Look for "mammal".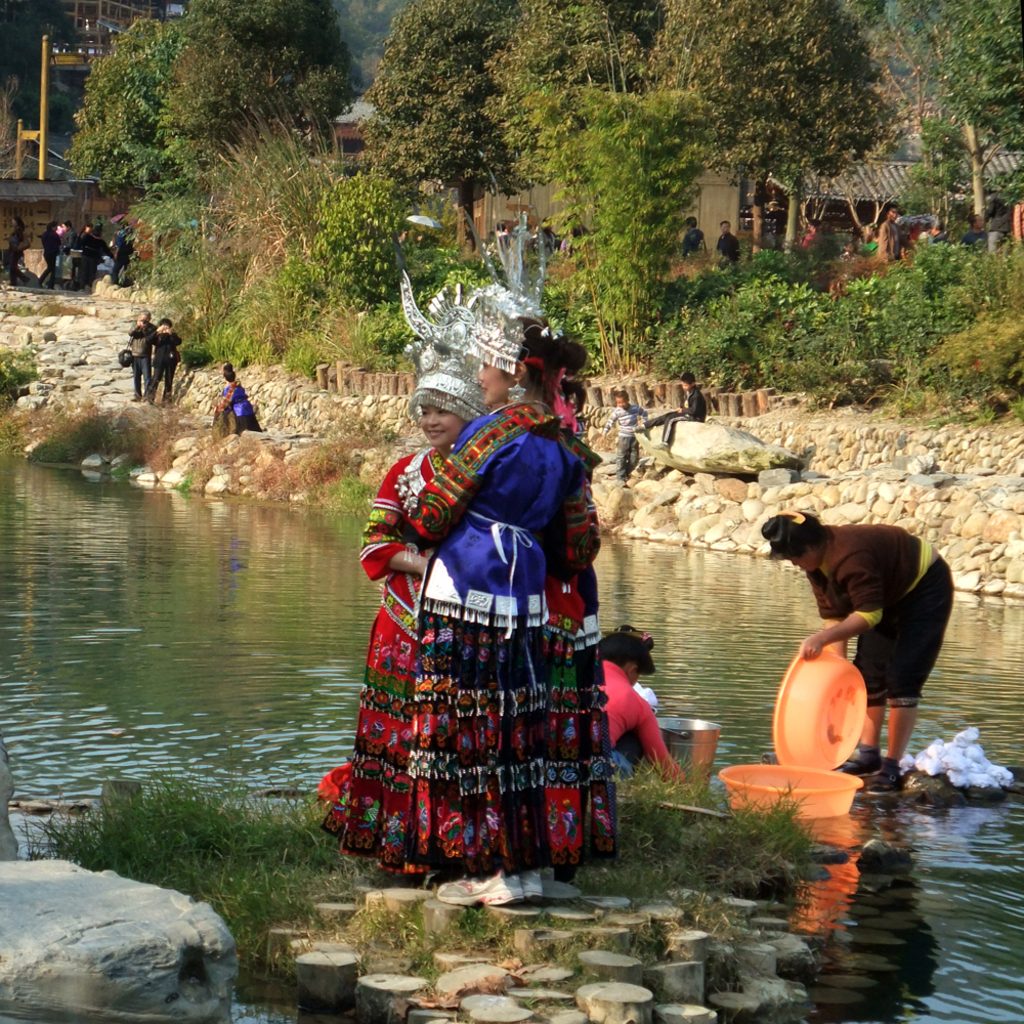
Found: {"left": 800, "top": 219, "right": 814, "bottom": 256}.
